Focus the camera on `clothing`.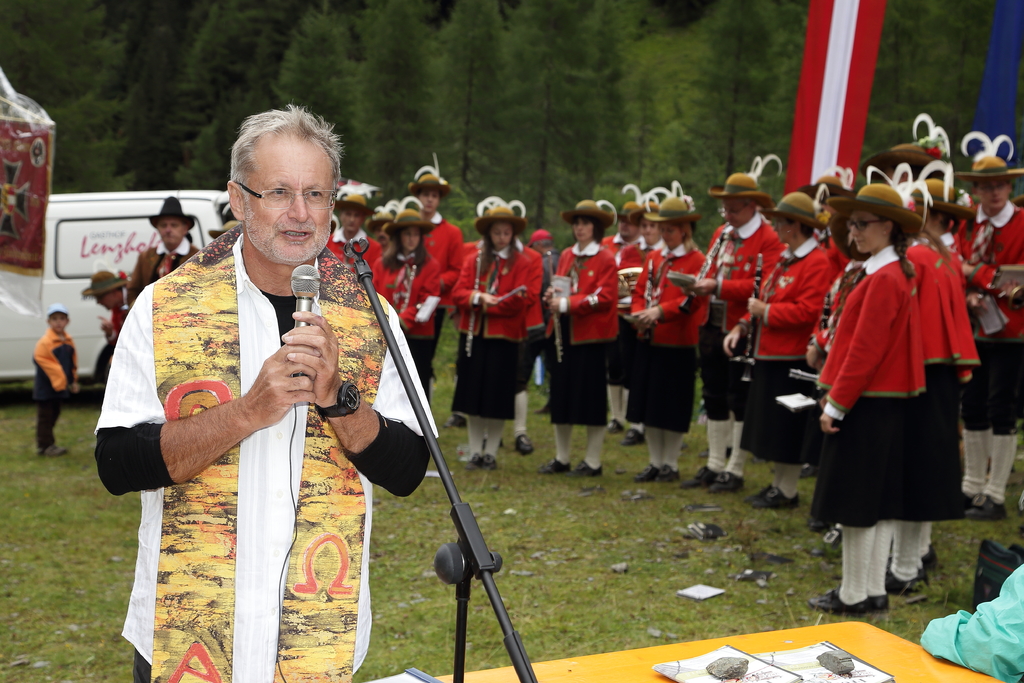
Focus region: (x1=684, y1=197, x2=750, y2=390).
